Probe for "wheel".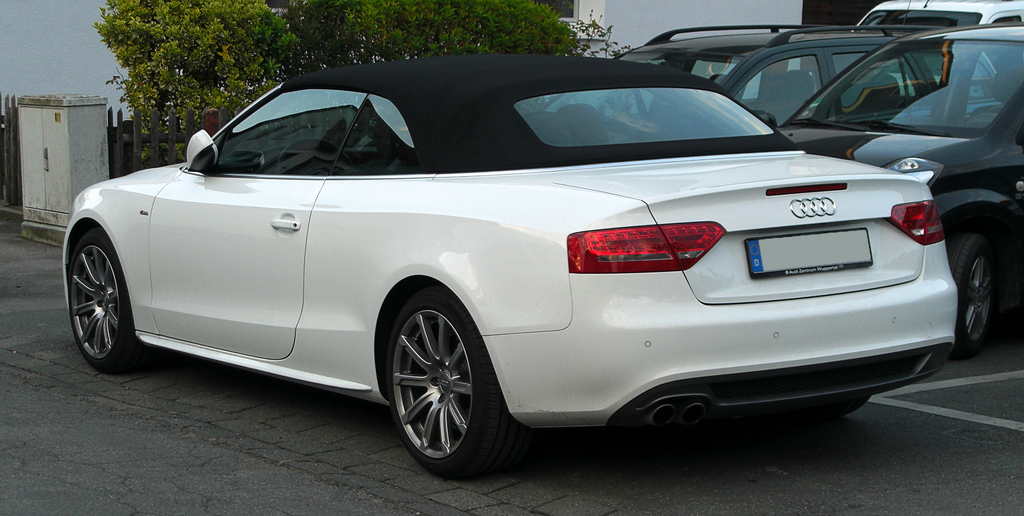
Probe result: 70 229 143 375.
